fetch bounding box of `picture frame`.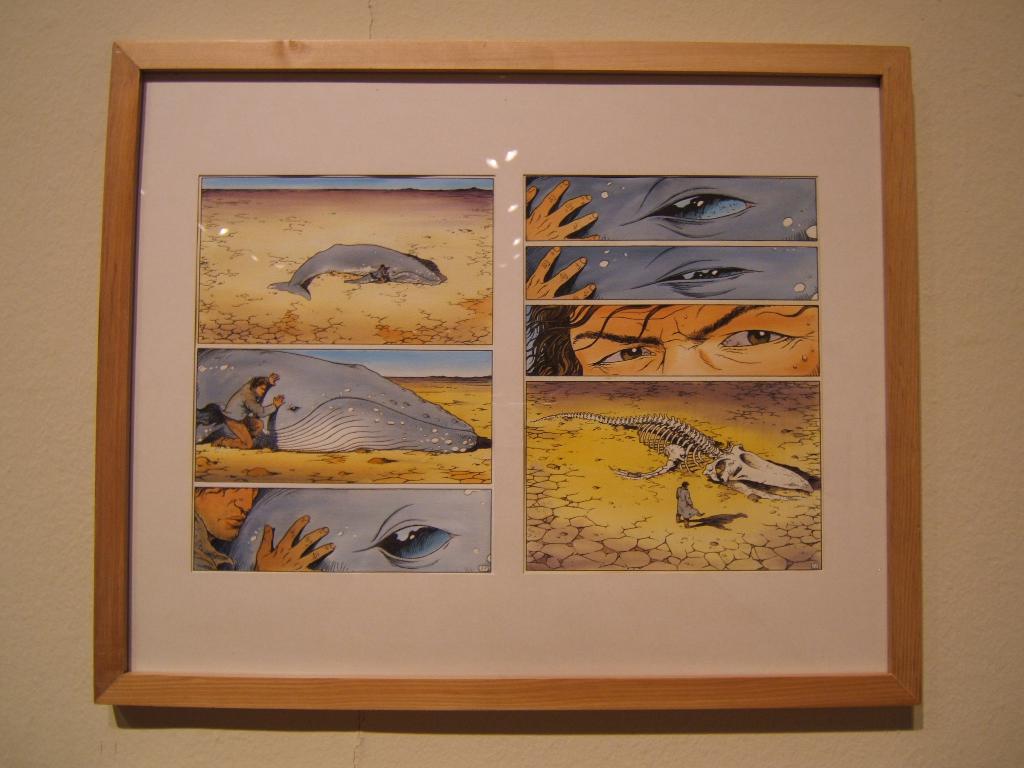
Bbox: crop(91, 36, 924, 705).
